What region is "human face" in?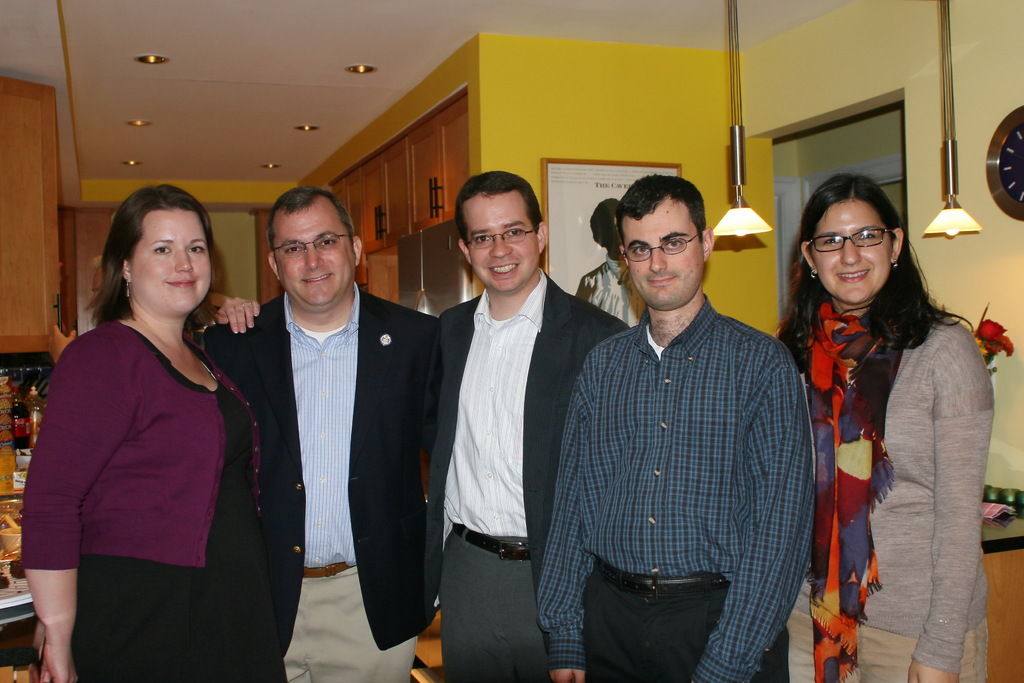
(left=470, top=188, right=545, bottom=288).
